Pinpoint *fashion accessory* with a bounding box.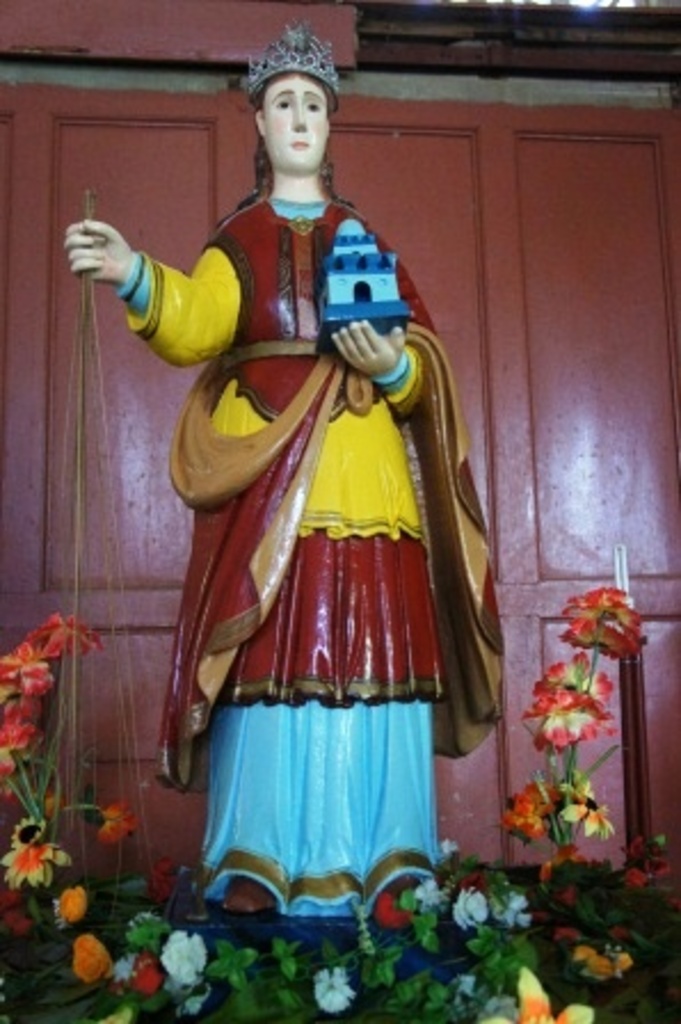
Rect(121, 249, 149, 304).
